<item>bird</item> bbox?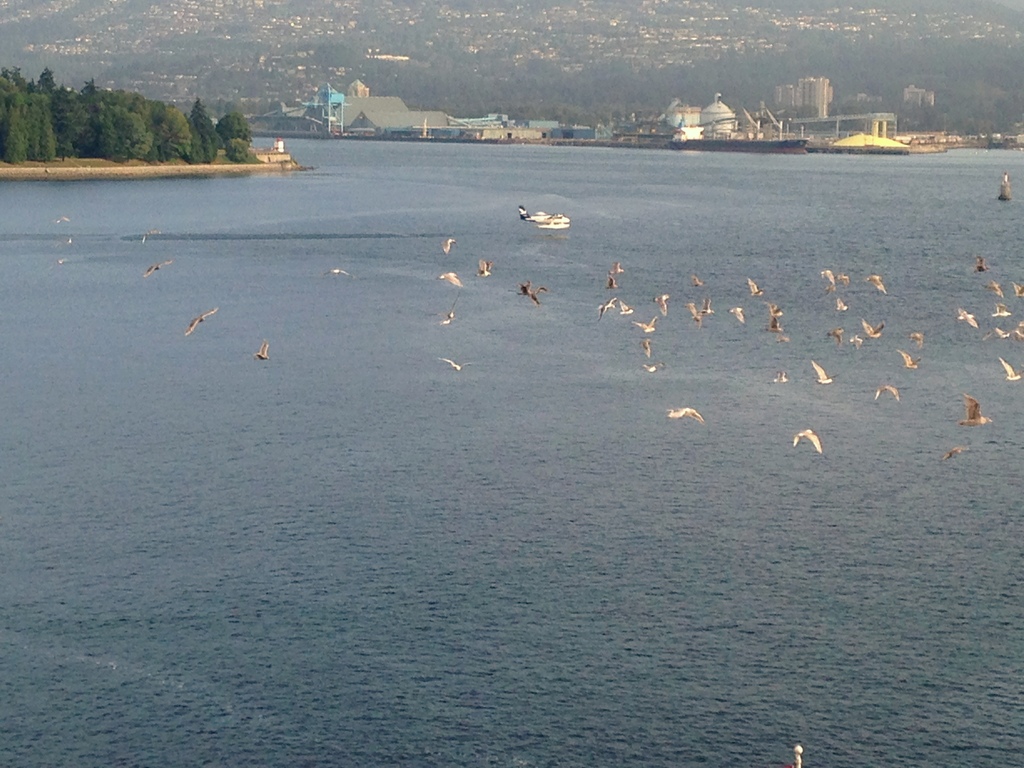
Rect(864, 276, 887, 300)
